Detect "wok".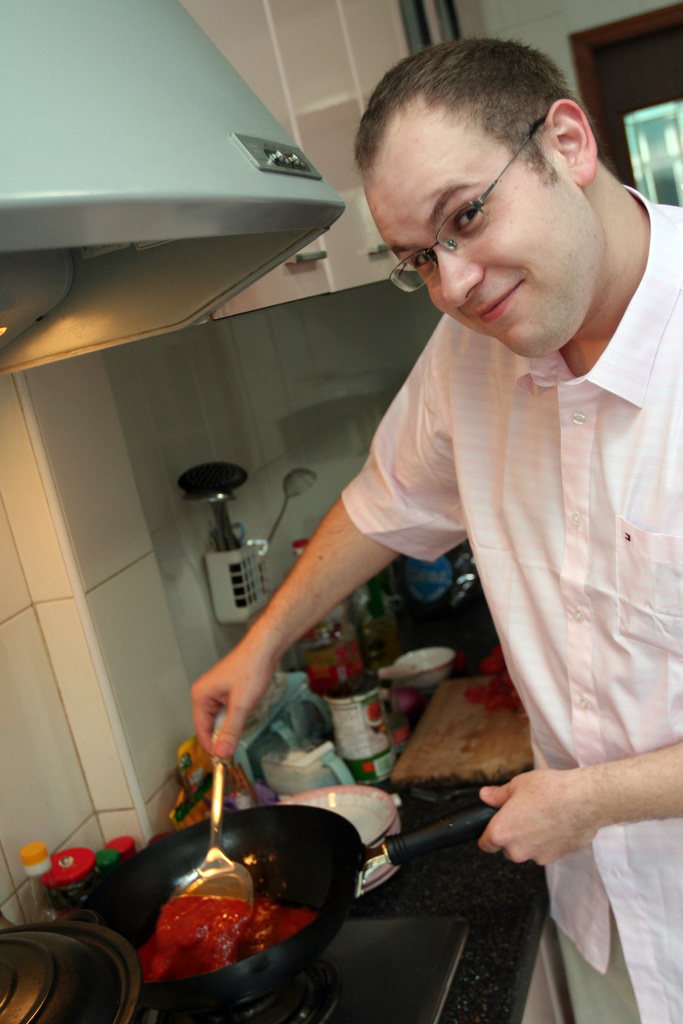
Detected at bbox=(0, 895, 147, 1023).
